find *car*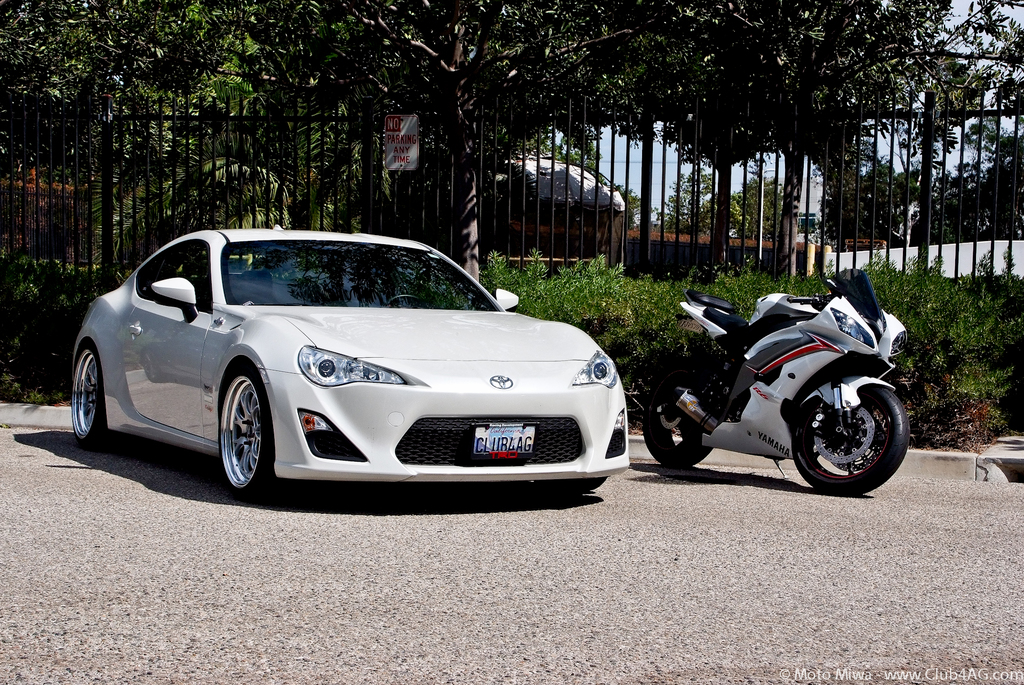
(52,222,641,502)
